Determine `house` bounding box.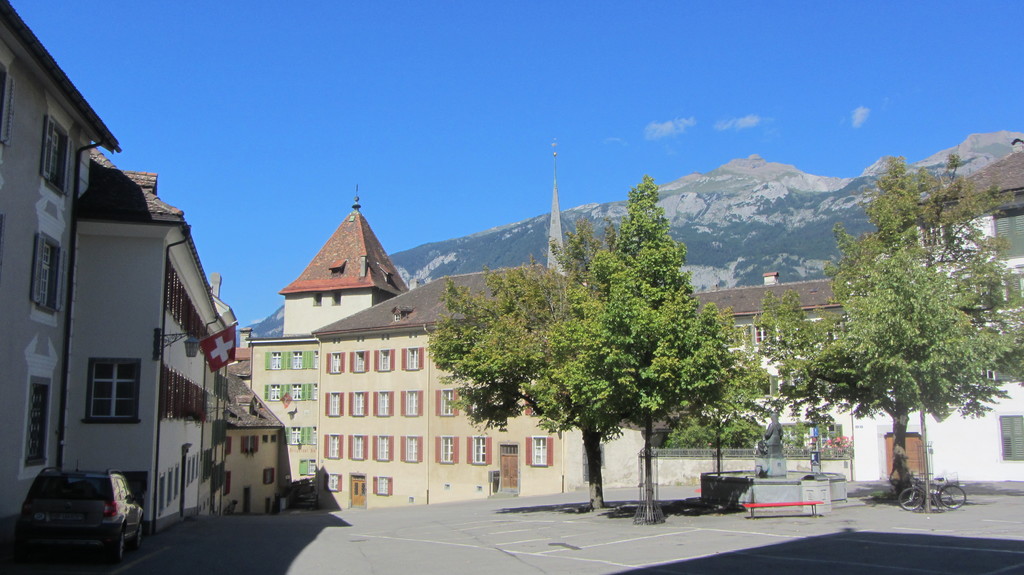
Determined: (left=214, top=373, right=285, bottom=512).
